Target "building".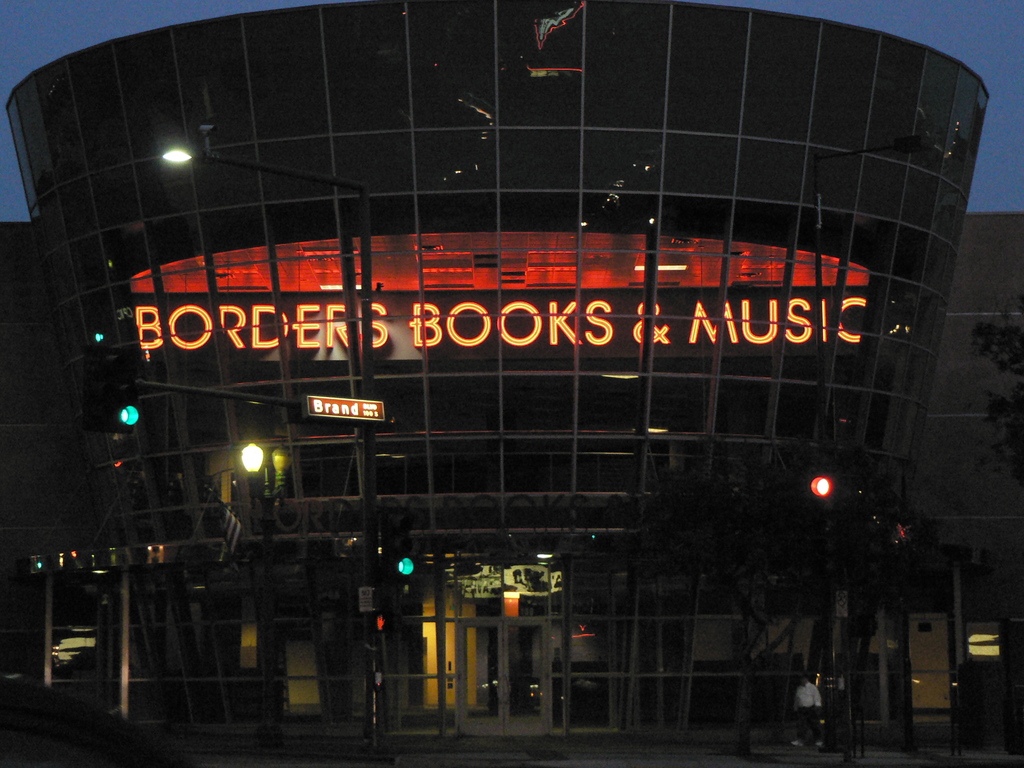
Target region: locate(0, 1, 1023, 766).
